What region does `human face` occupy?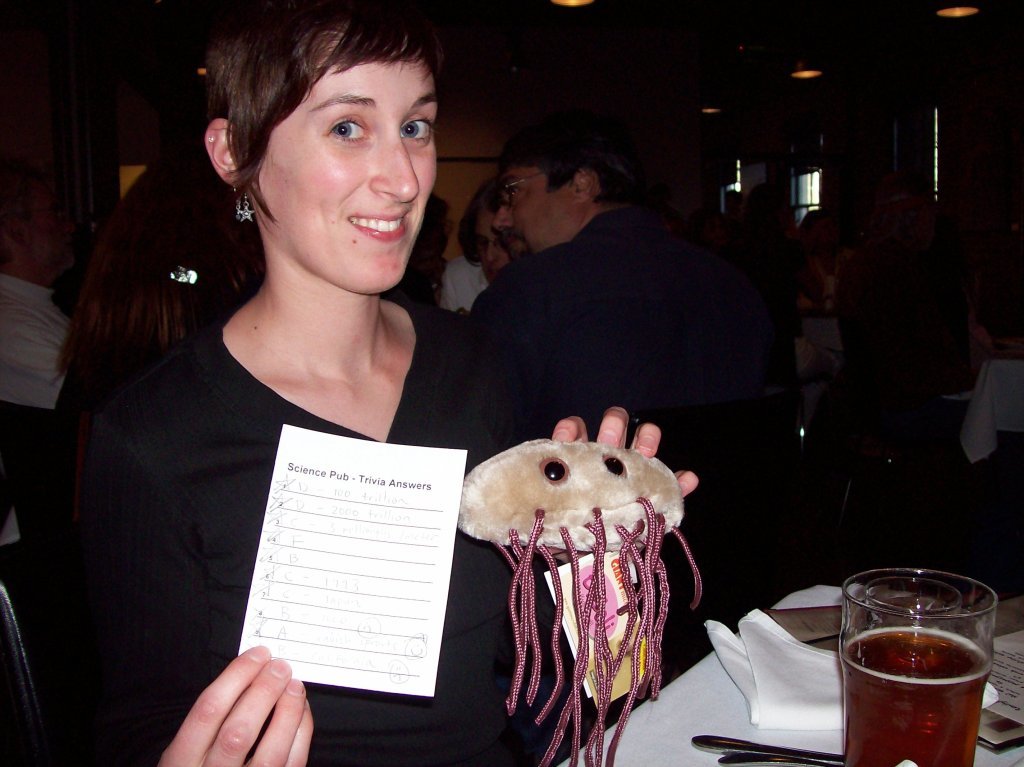
box=[493, 168, 574, 252].
